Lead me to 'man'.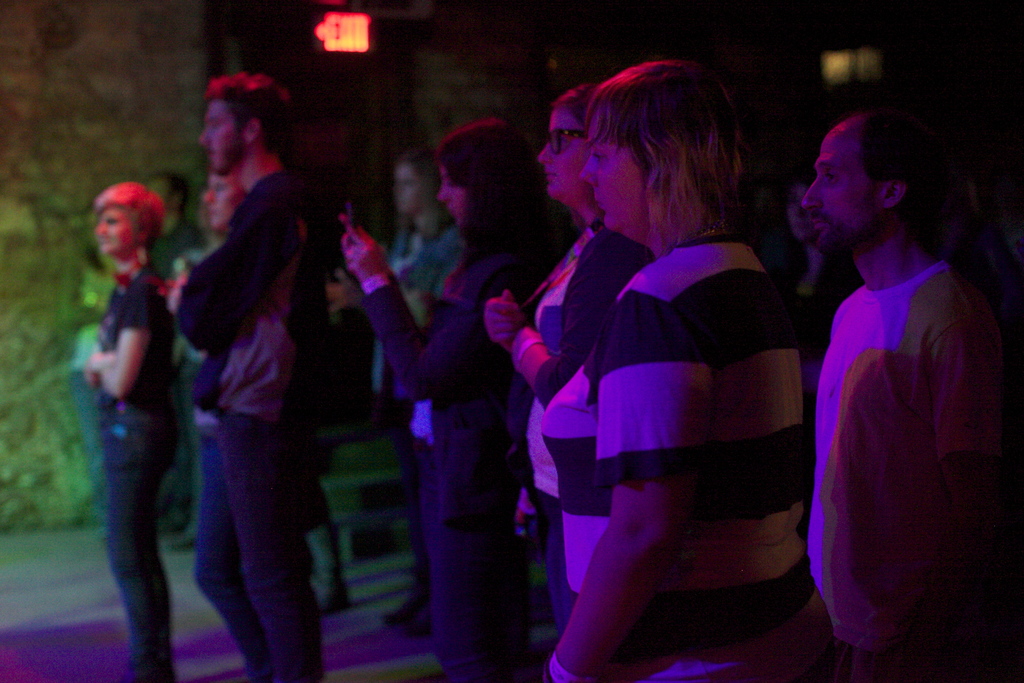
Lead to 148:65:341:682.
